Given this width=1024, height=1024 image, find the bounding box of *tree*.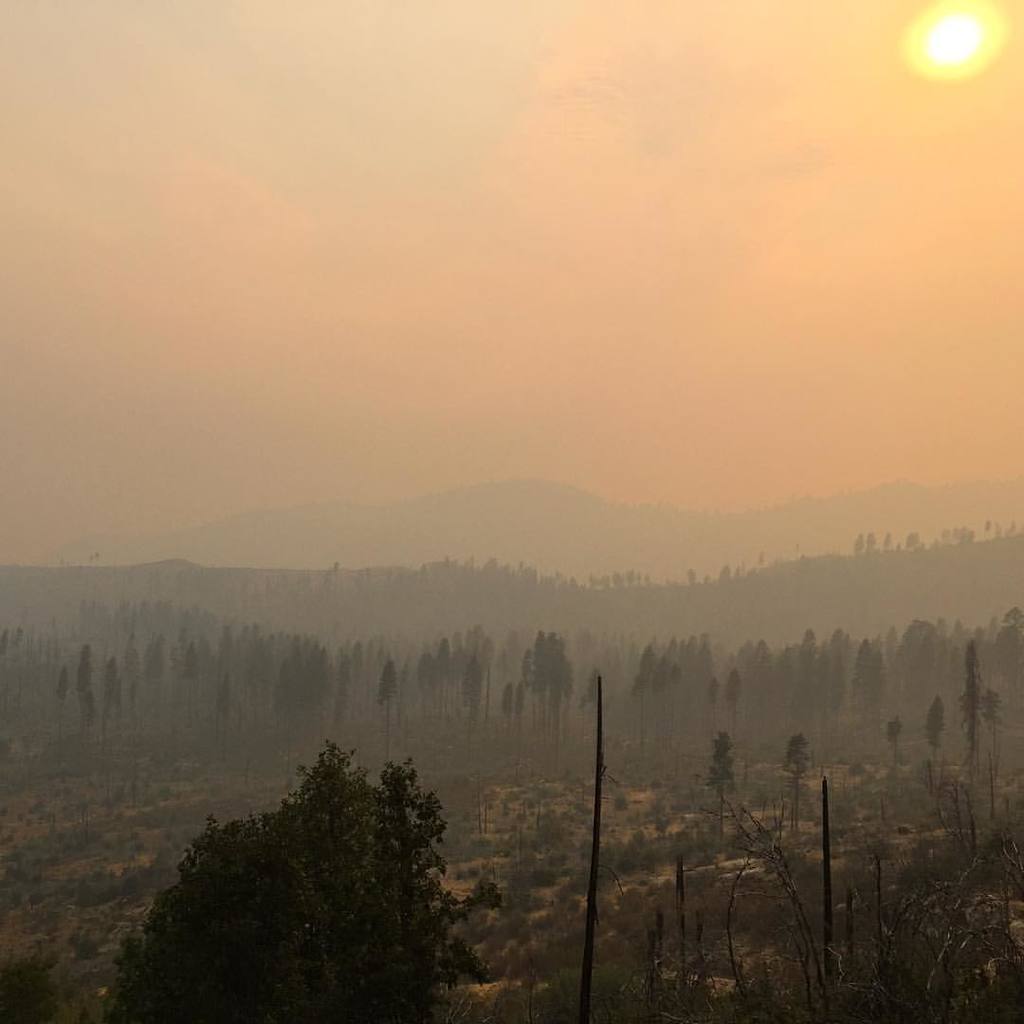
(left=980, top=686, right=1007, bottom=766).
